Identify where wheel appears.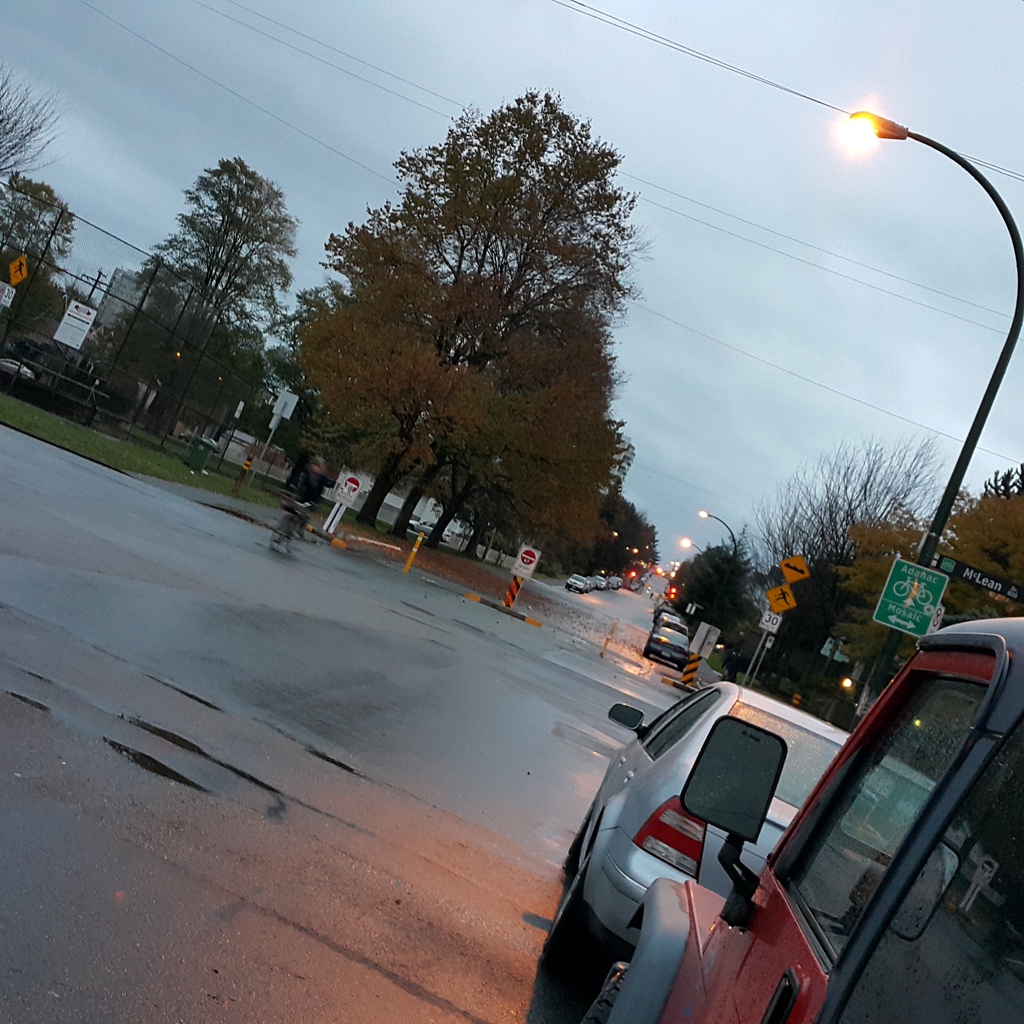
Appears at [577,961,631,1023].
